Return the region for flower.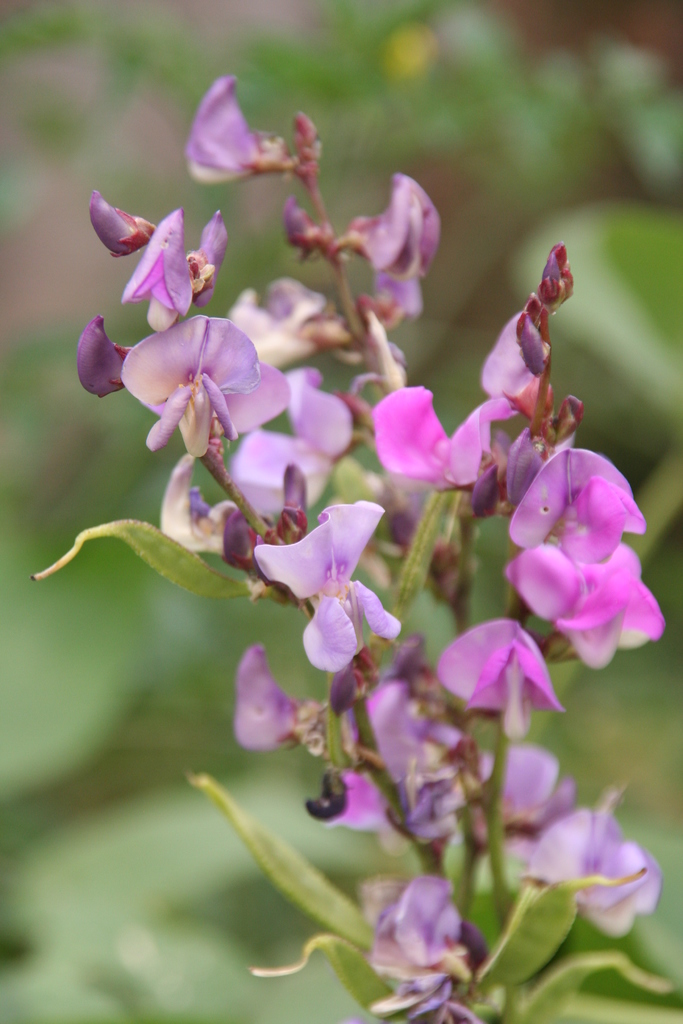
(258,497,402,672).
